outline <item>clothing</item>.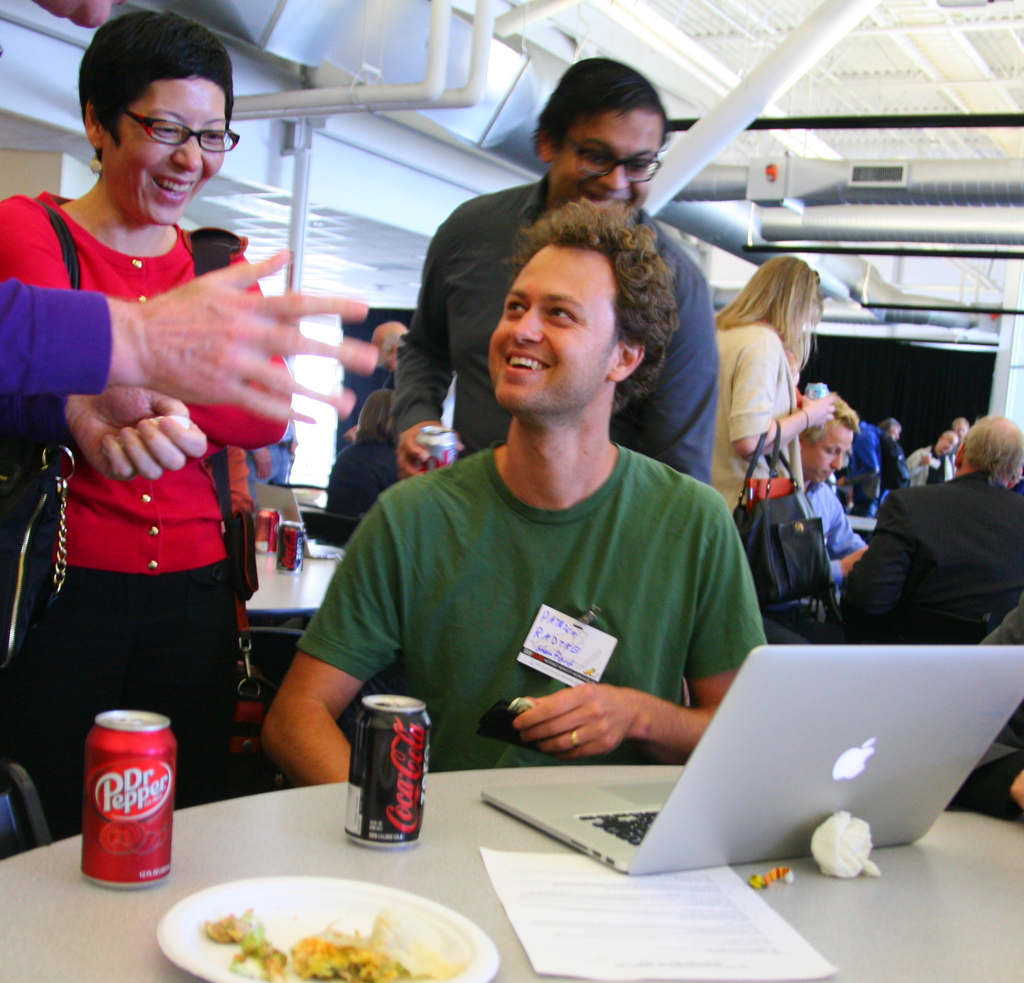
Outline: box=[284, 365, 783, 793].
